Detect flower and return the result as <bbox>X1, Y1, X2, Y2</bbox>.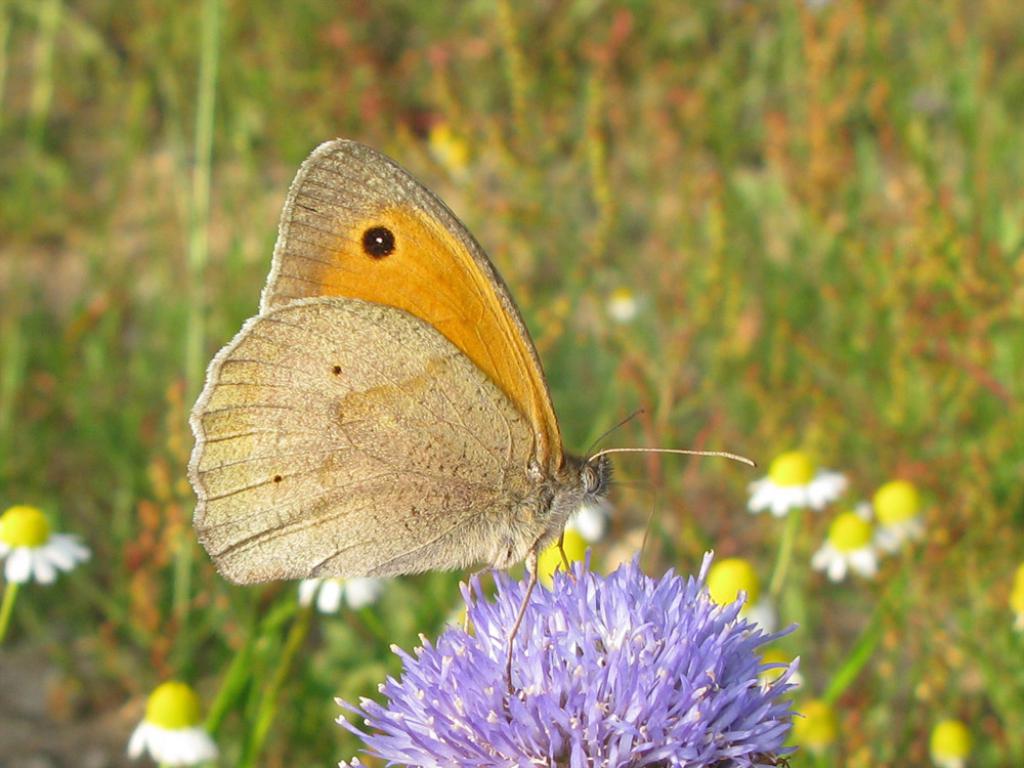
<bbox>753, 645, 811, 688</bbox>.
